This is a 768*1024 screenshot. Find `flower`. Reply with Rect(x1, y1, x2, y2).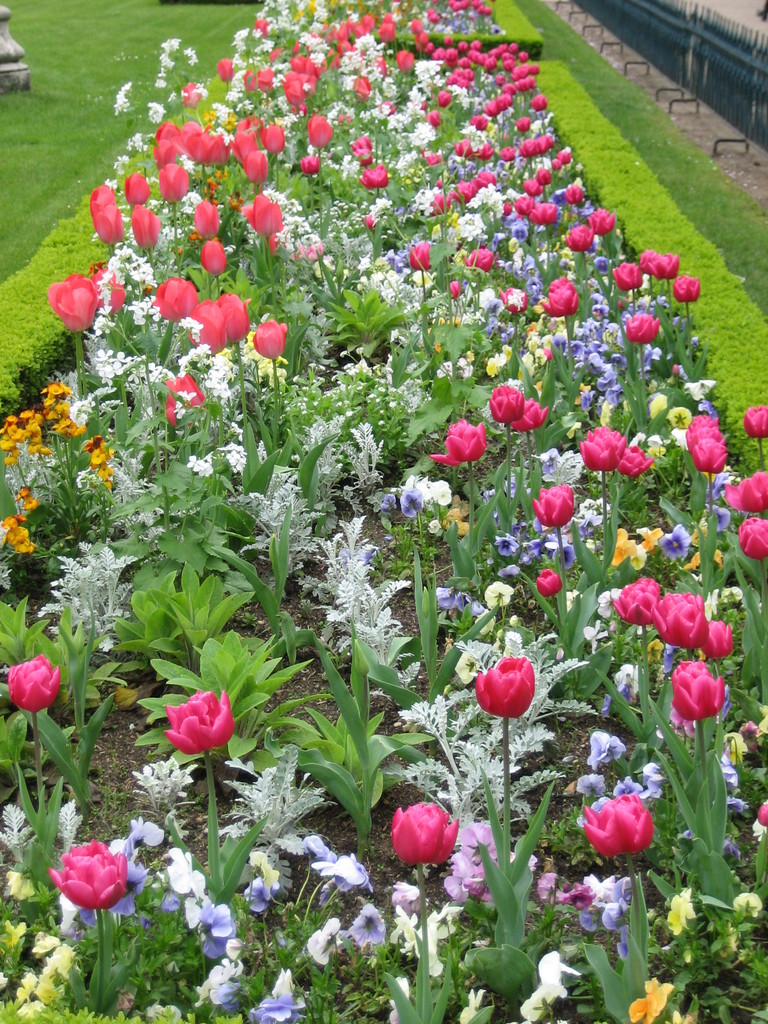
Rect(670, 660, 723, 724).
